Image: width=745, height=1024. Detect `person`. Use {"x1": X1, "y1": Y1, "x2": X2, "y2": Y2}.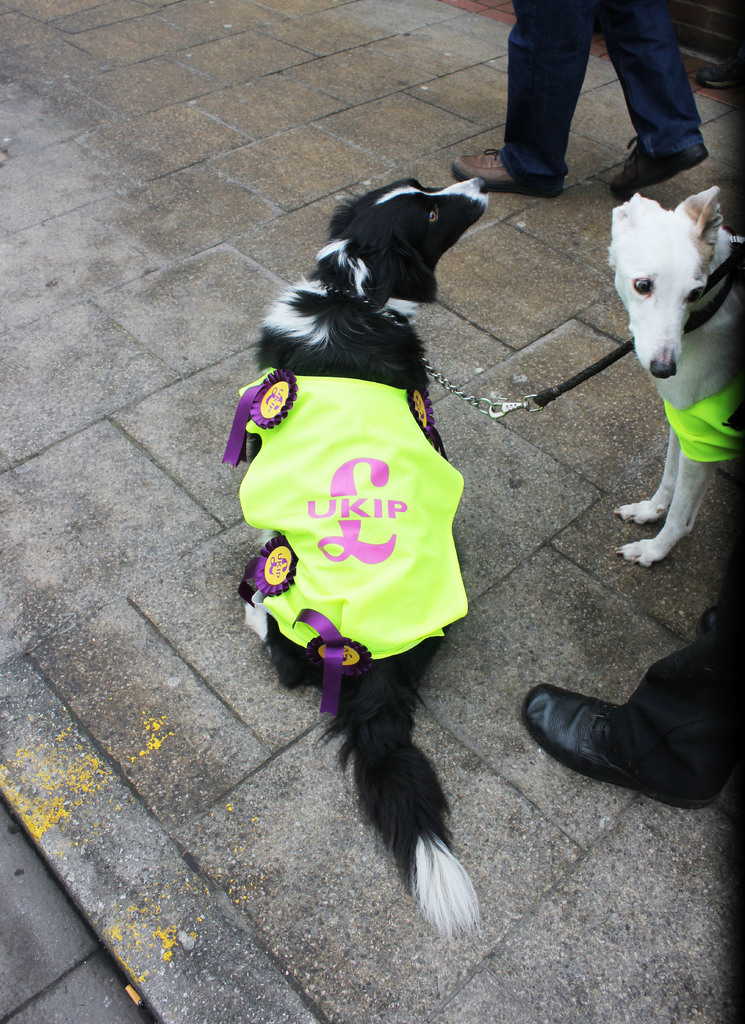
{"x1": 459, "y1": 0, "x2": 706, "y2": 192}.
